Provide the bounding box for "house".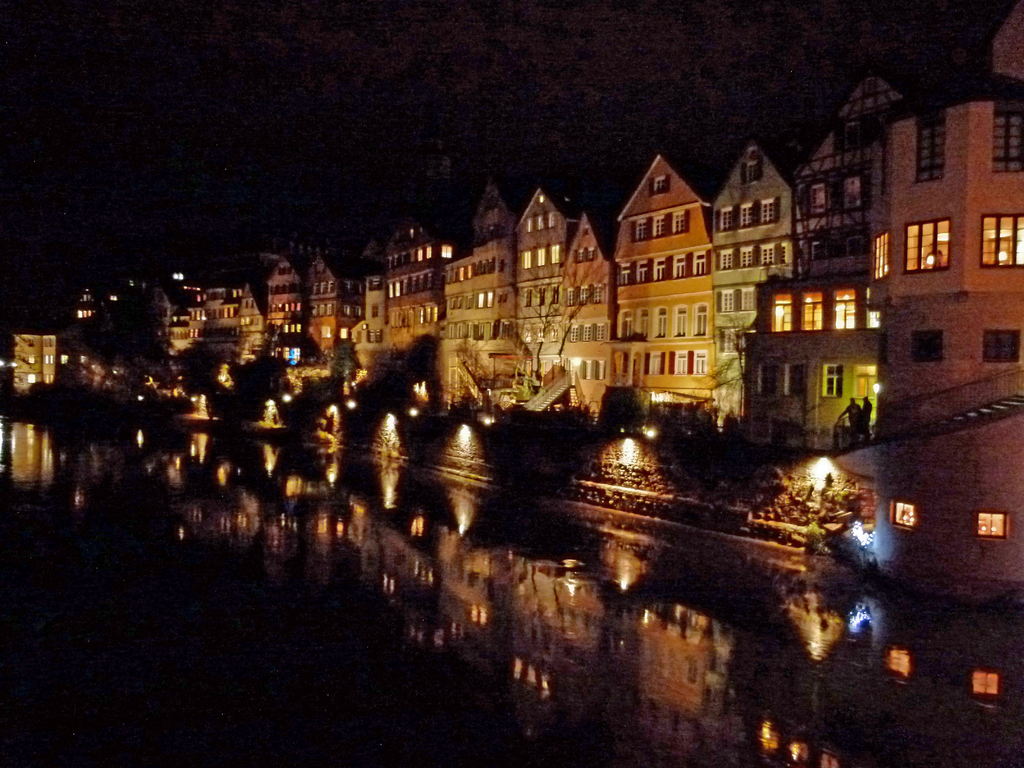
x1=548 y1=218 x2=614 y2=410.
